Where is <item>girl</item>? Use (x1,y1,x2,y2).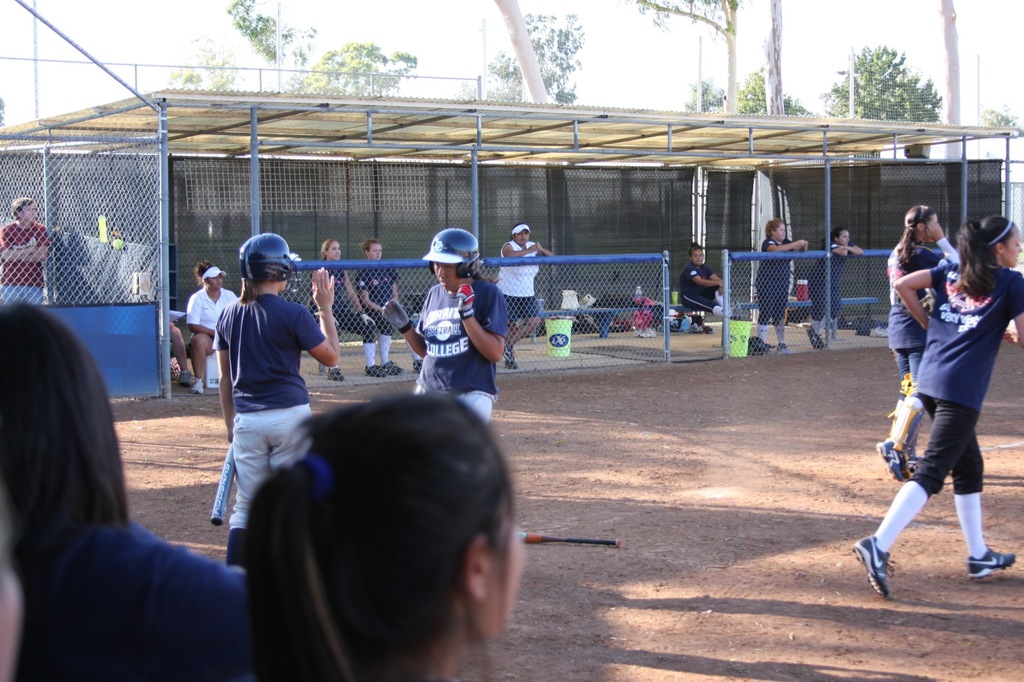
(301,238,397,389).
